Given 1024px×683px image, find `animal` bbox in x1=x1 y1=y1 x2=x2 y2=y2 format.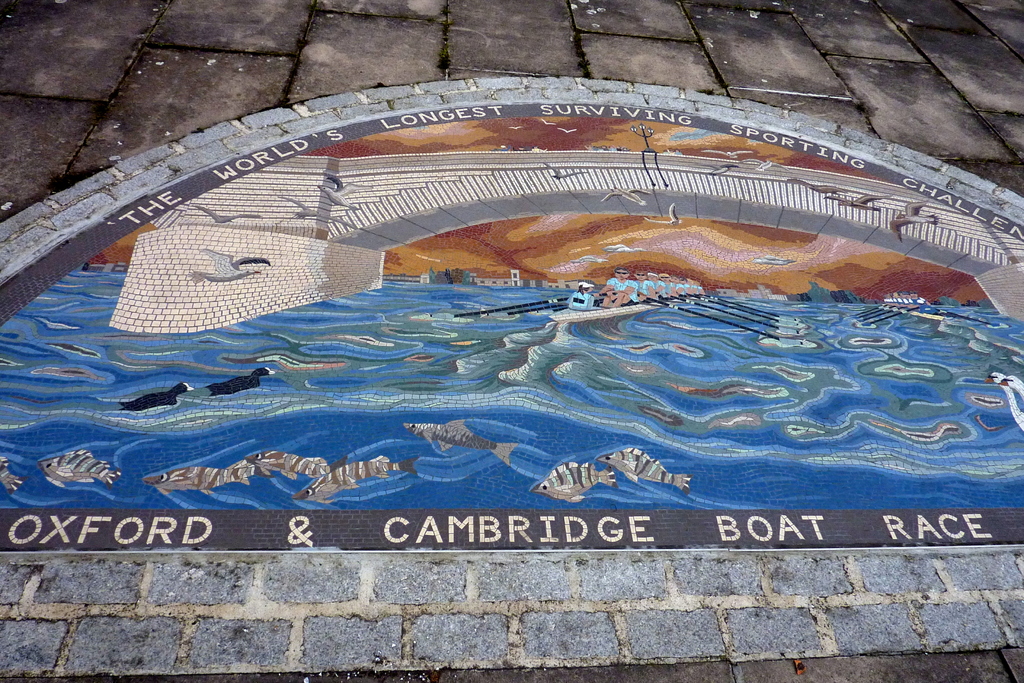
x1=280 y1=193 x2=328 y2=217.
